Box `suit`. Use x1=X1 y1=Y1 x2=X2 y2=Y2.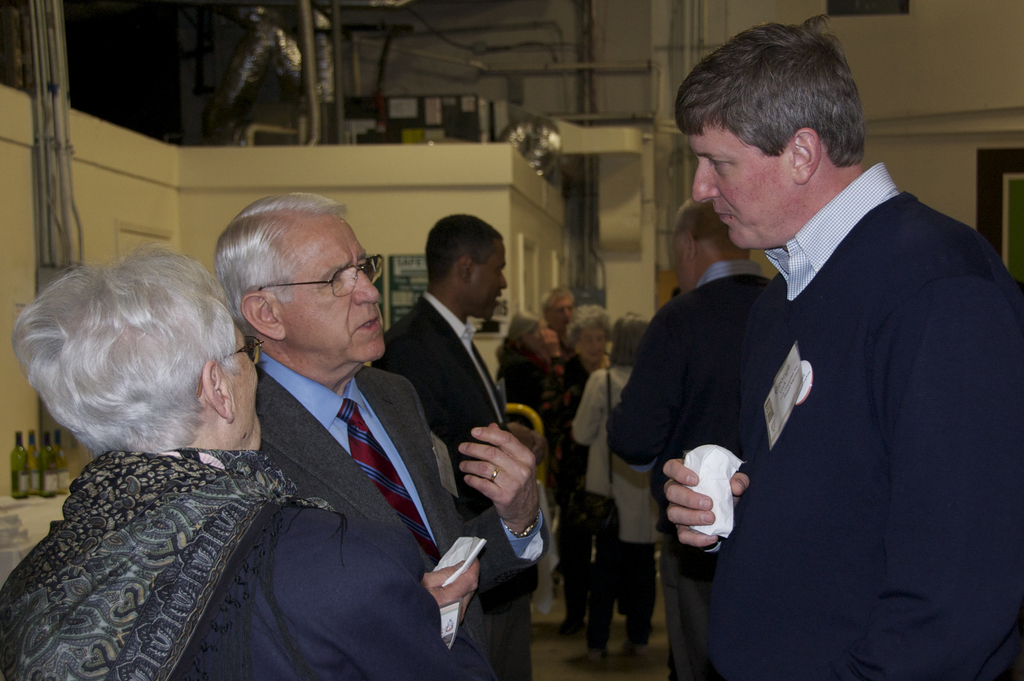
x1=702 y1=192 x2=1023 y2=680.
